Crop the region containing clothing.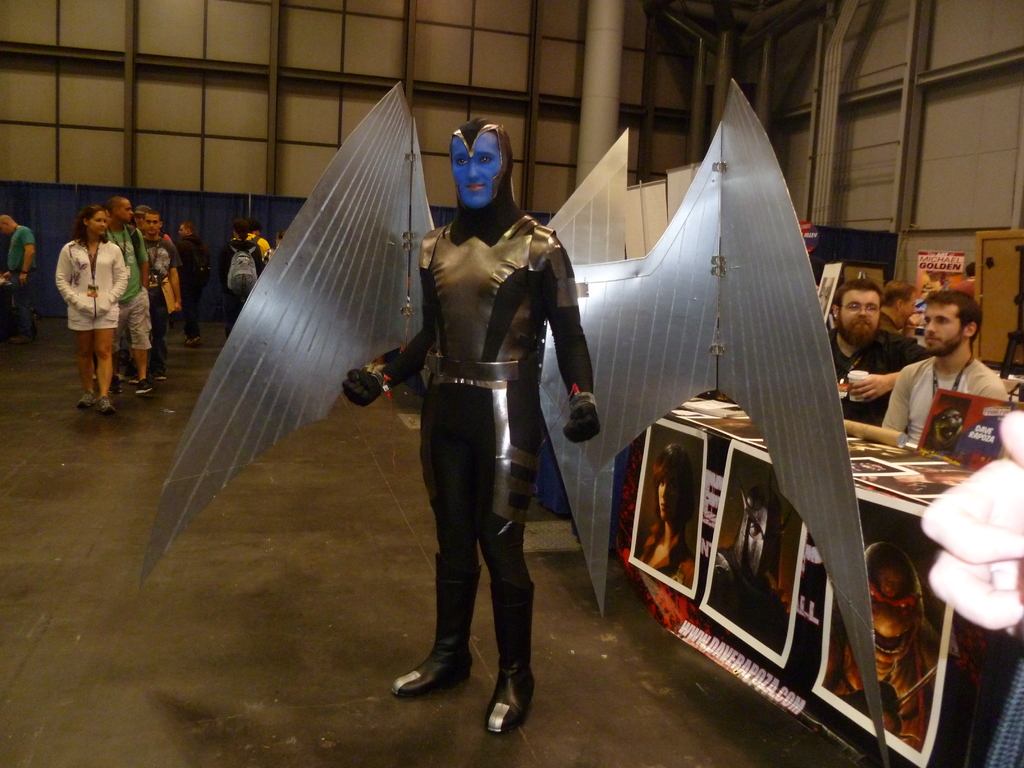
Crop region: (left=143, top=238, right=175, bottom=365).
